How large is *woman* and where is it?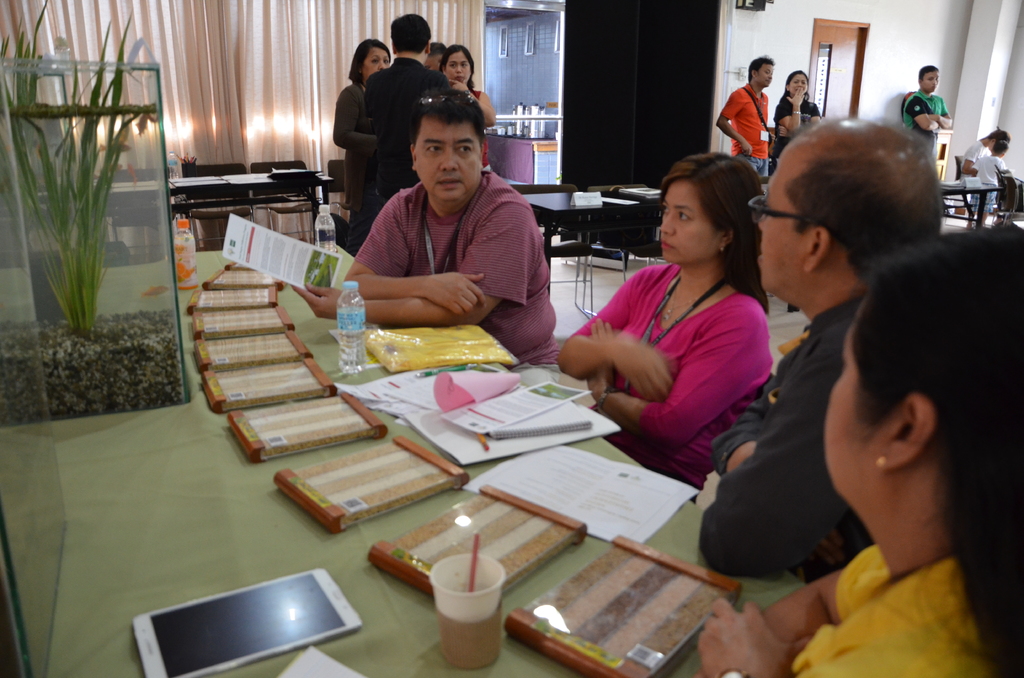
Bounding box: [left=330, top=39, right=392, bottom=204].
